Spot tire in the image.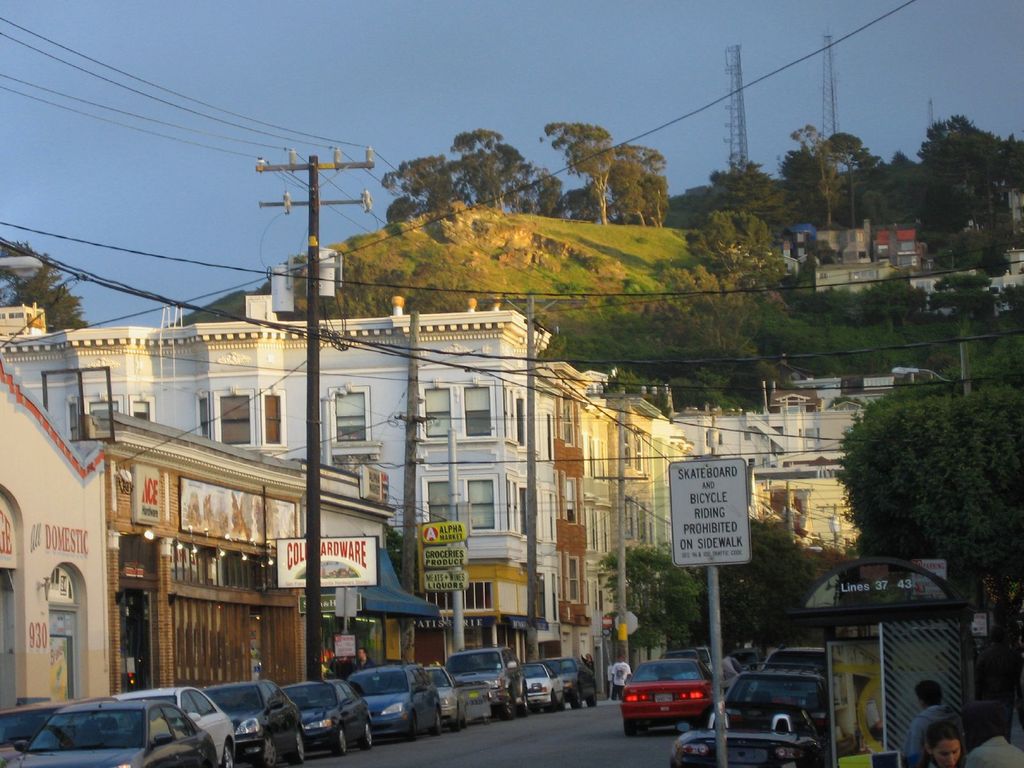
tire found at 361,721,374,752.
